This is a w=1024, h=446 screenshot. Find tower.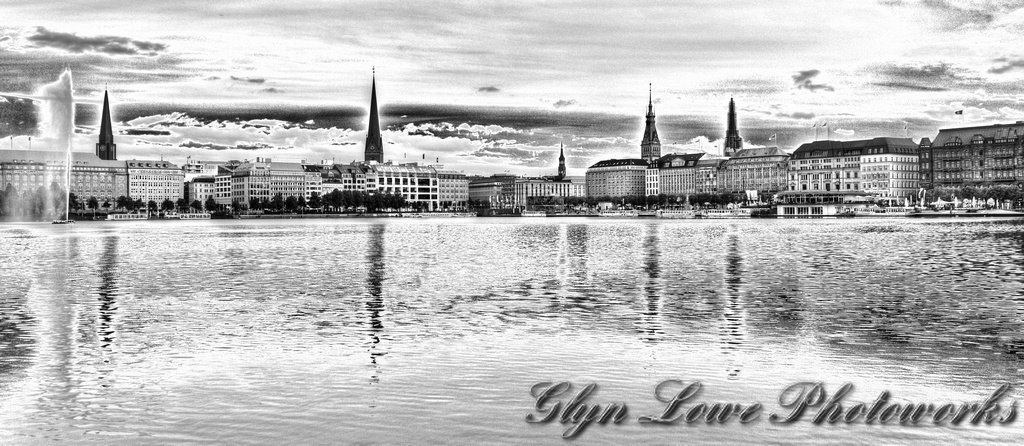
Bounding box: box=[556, 146, 566, 179].
